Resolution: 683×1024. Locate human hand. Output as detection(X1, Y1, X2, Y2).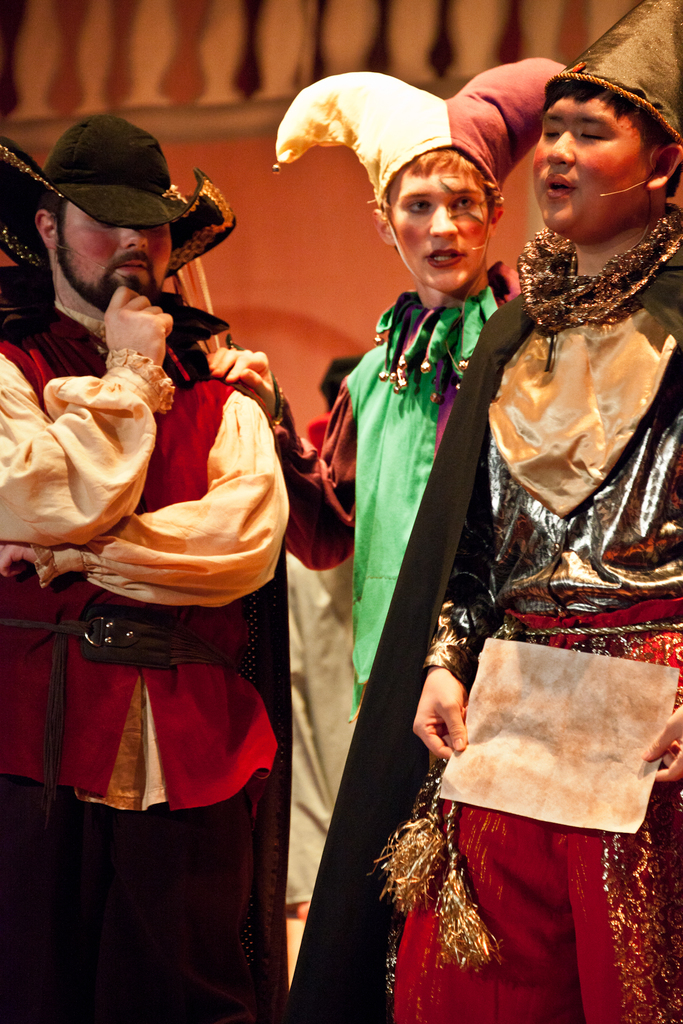
detection(0, 541, 39, 580).
